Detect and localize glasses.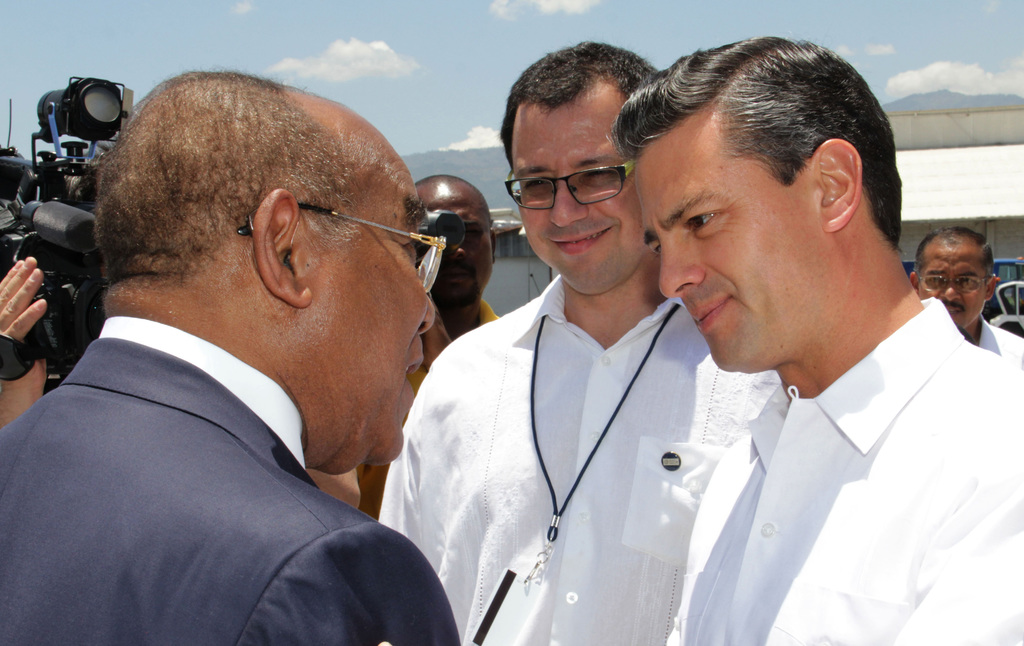
Localized at Rect(231, 197, 451, 298).
